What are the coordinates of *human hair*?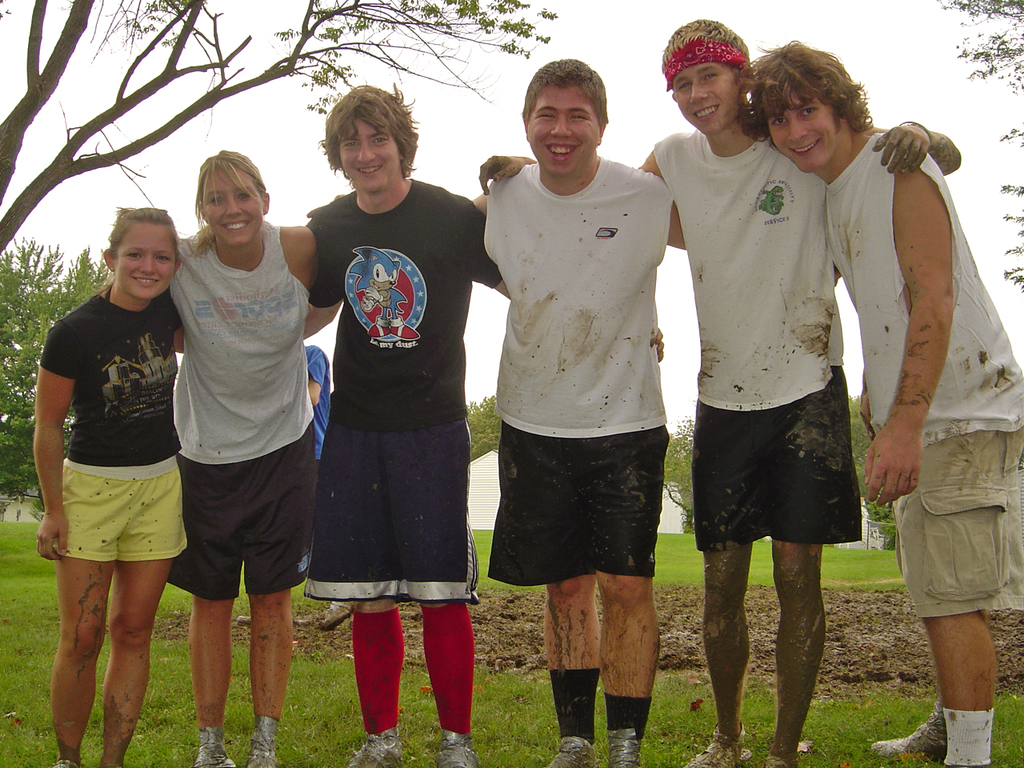
718:43:894:151.
